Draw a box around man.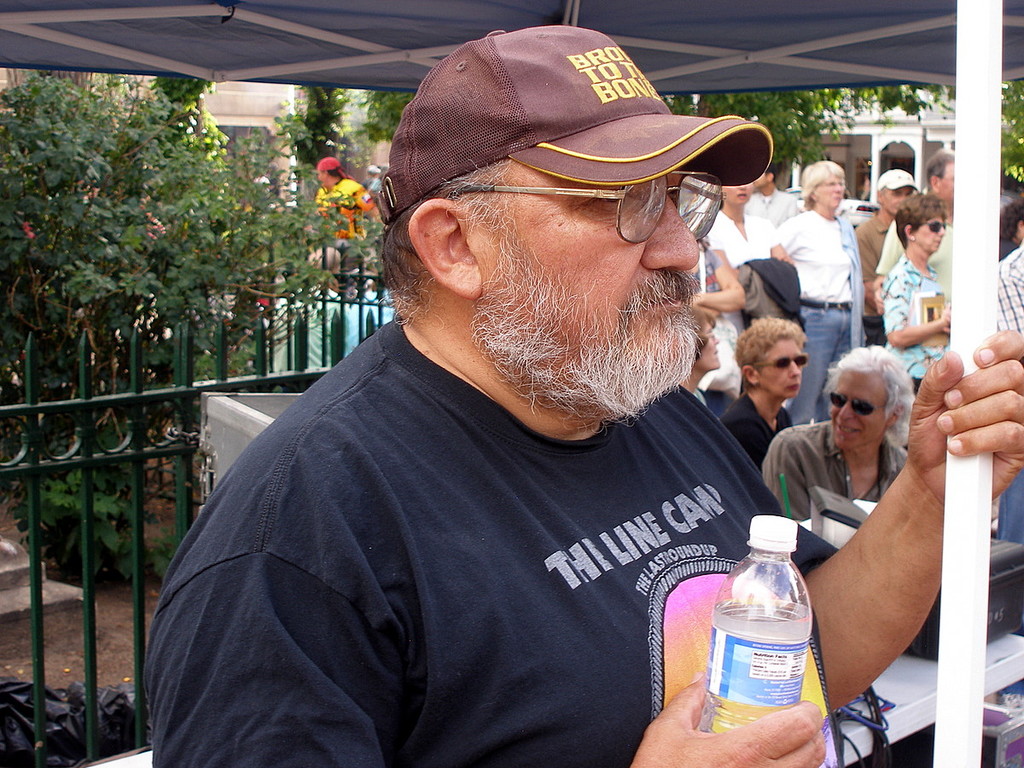
745,161,800,227.
